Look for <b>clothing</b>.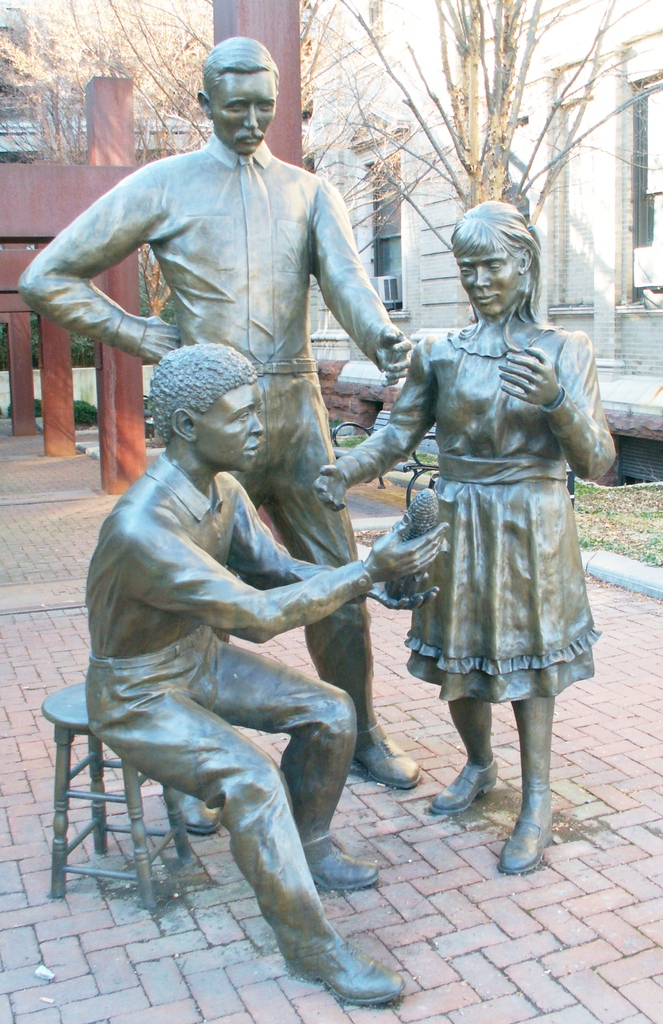
Found: (371, 271, 620, 709).
